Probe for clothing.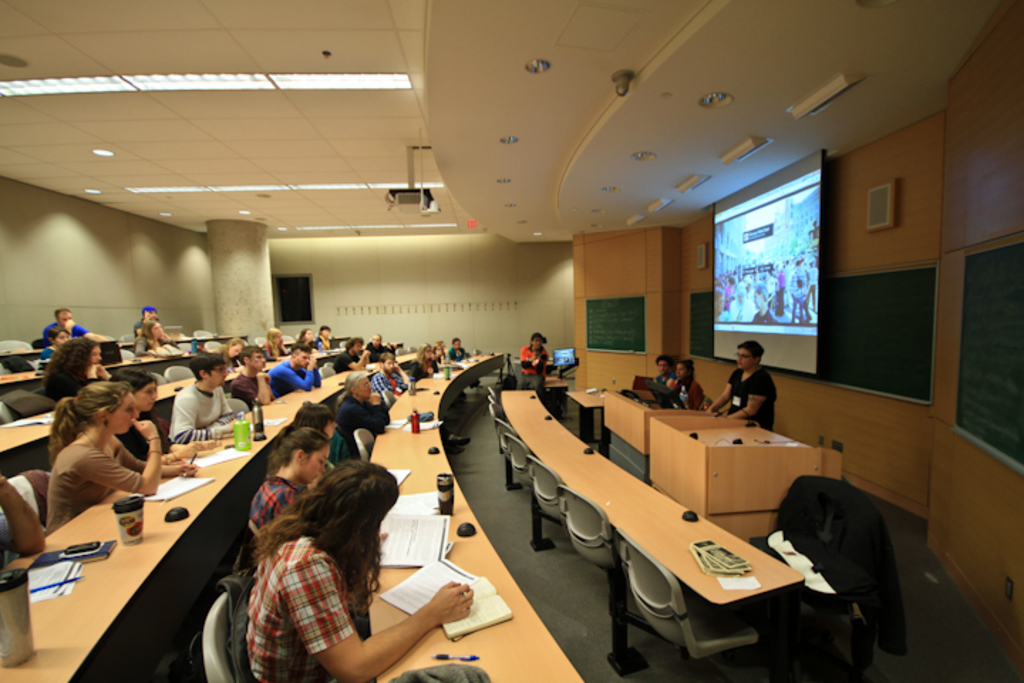
Probe result: (247,536,354,682).
